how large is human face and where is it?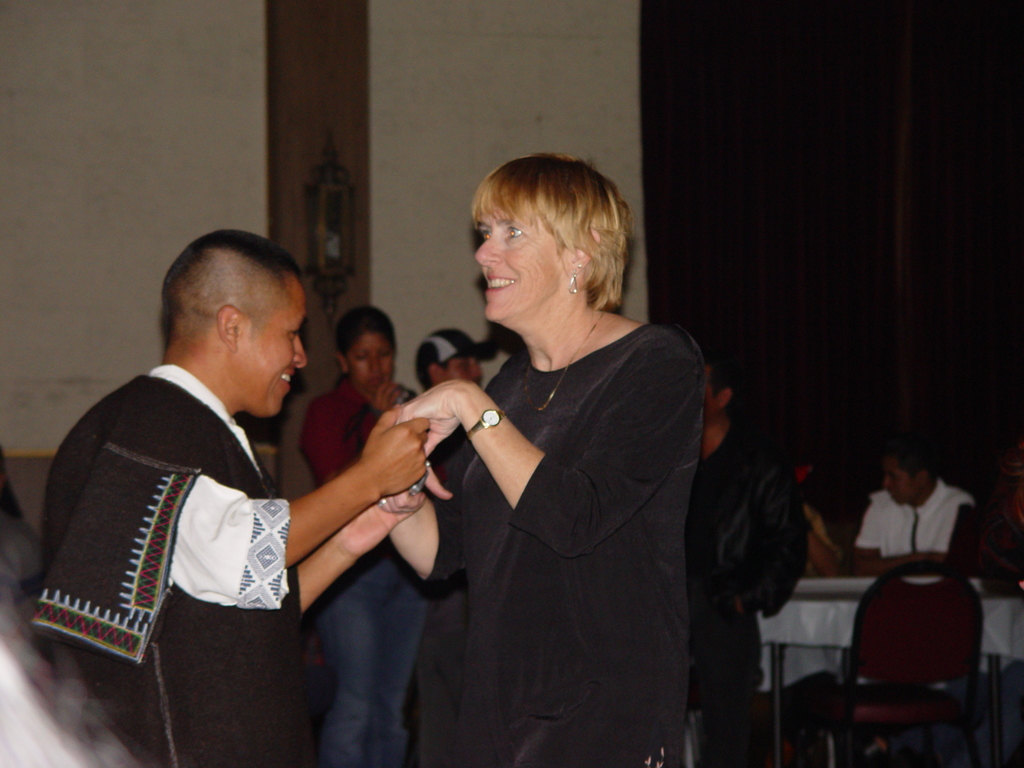
Bounding box: (357, 333, 397, 395).
